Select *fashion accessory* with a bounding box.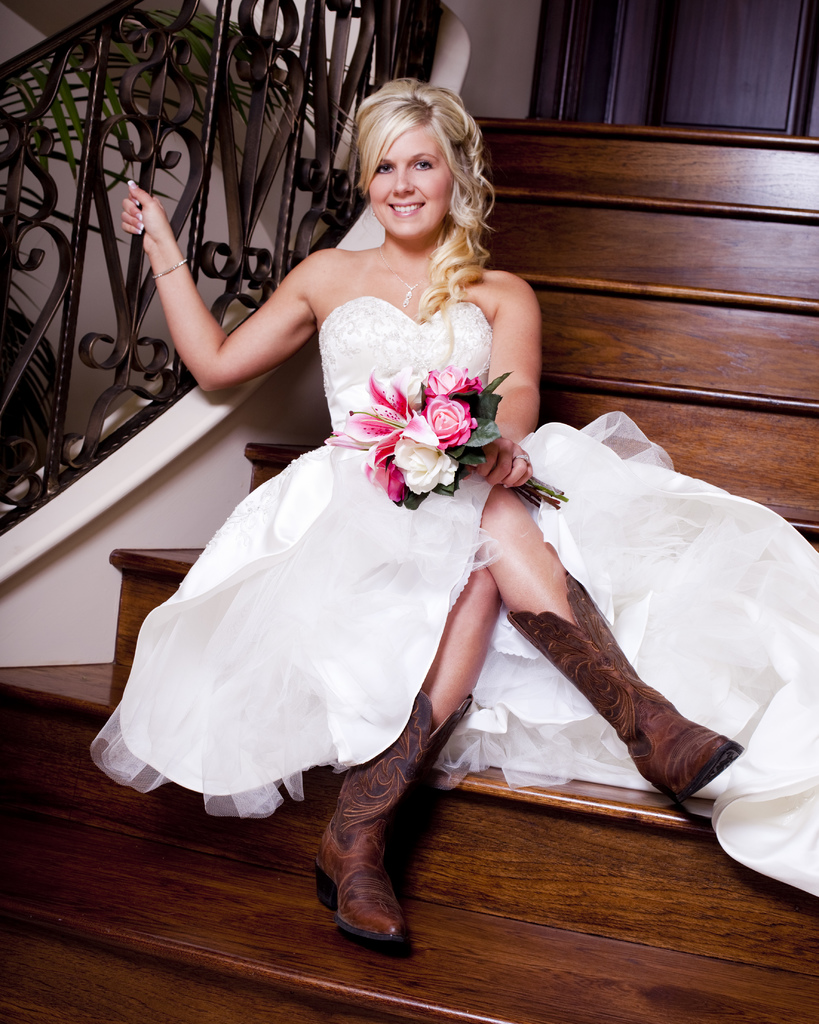
select_region(512, 451, 531, 465).
